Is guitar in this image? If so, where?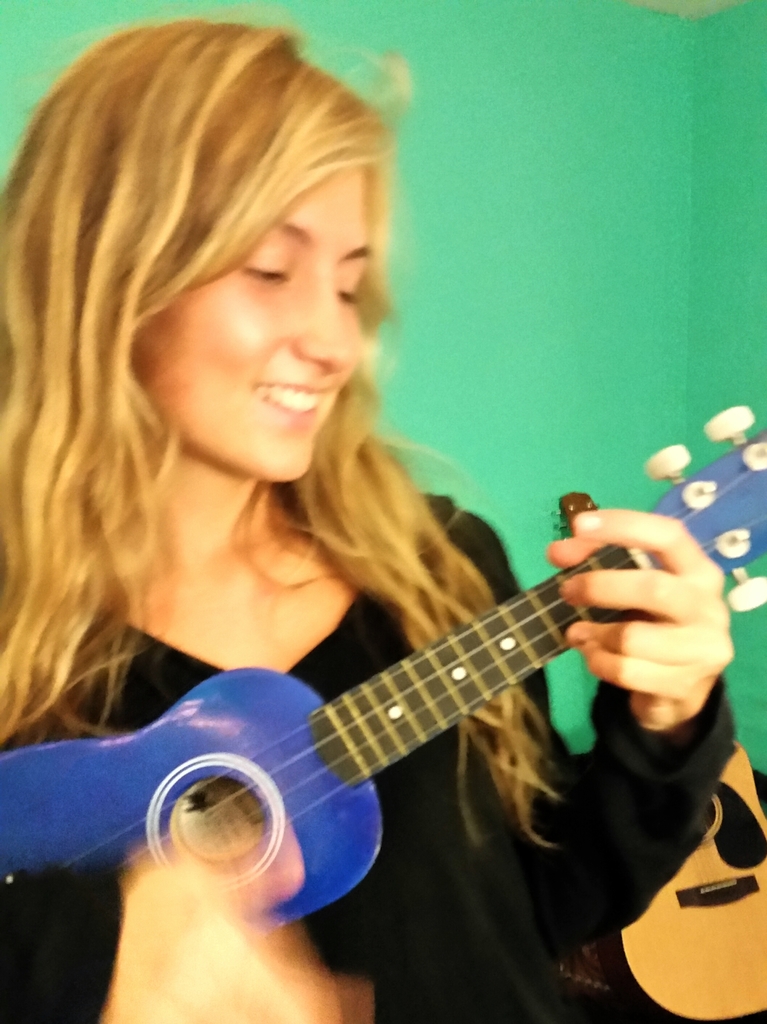
Yes, at crop(531, 479, 766, 1023).
